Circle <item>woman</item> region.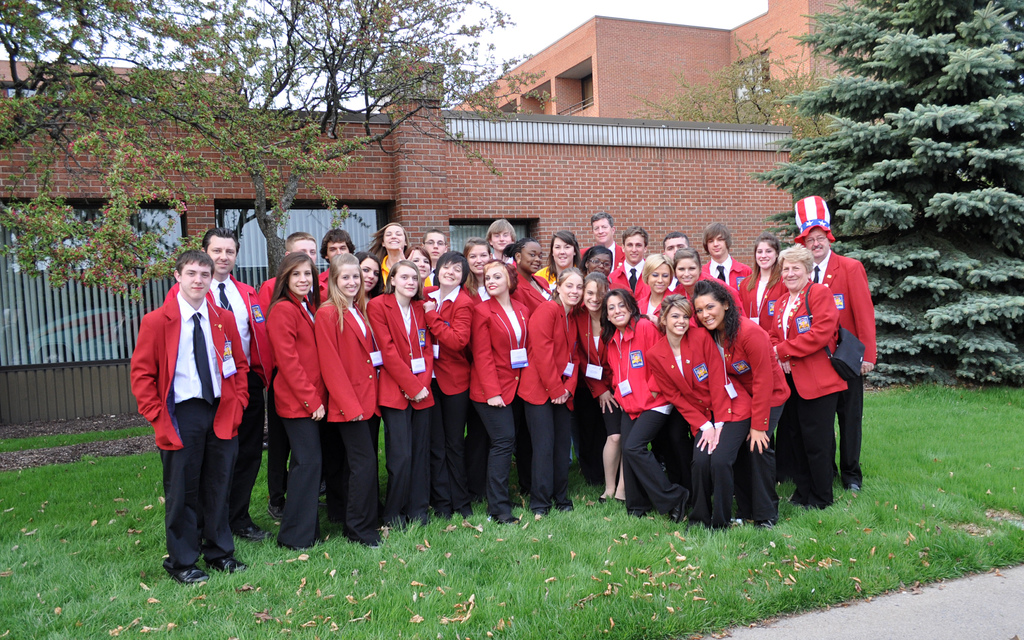
Region: 362:221:411:284.
